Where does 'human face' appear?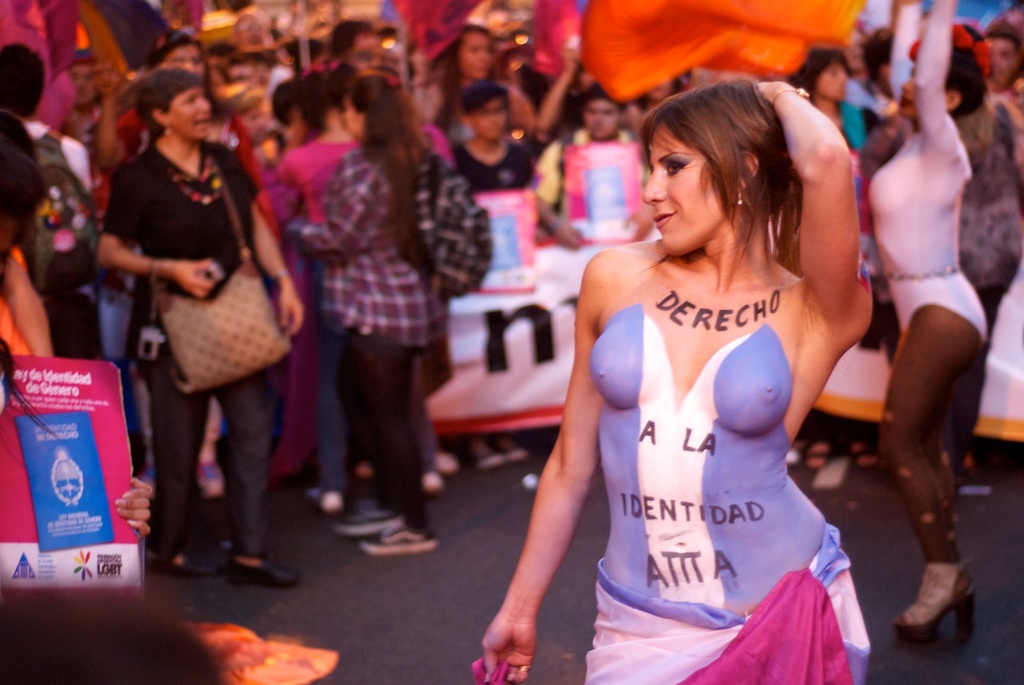
Appears at bbox(585, 101, 620, 136).
